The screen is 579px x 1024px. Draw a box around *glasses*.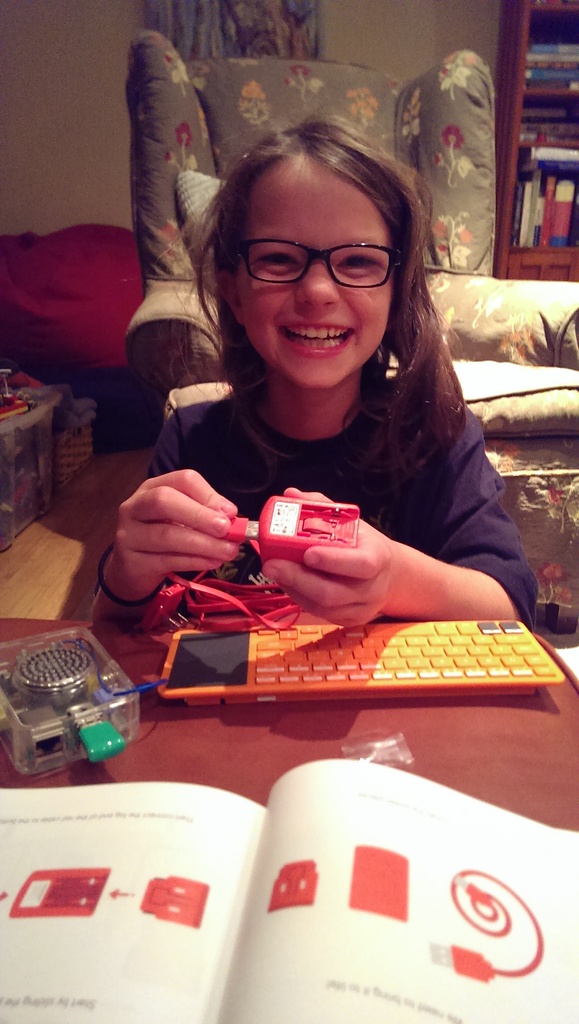
(215, 232, 412, 296).
